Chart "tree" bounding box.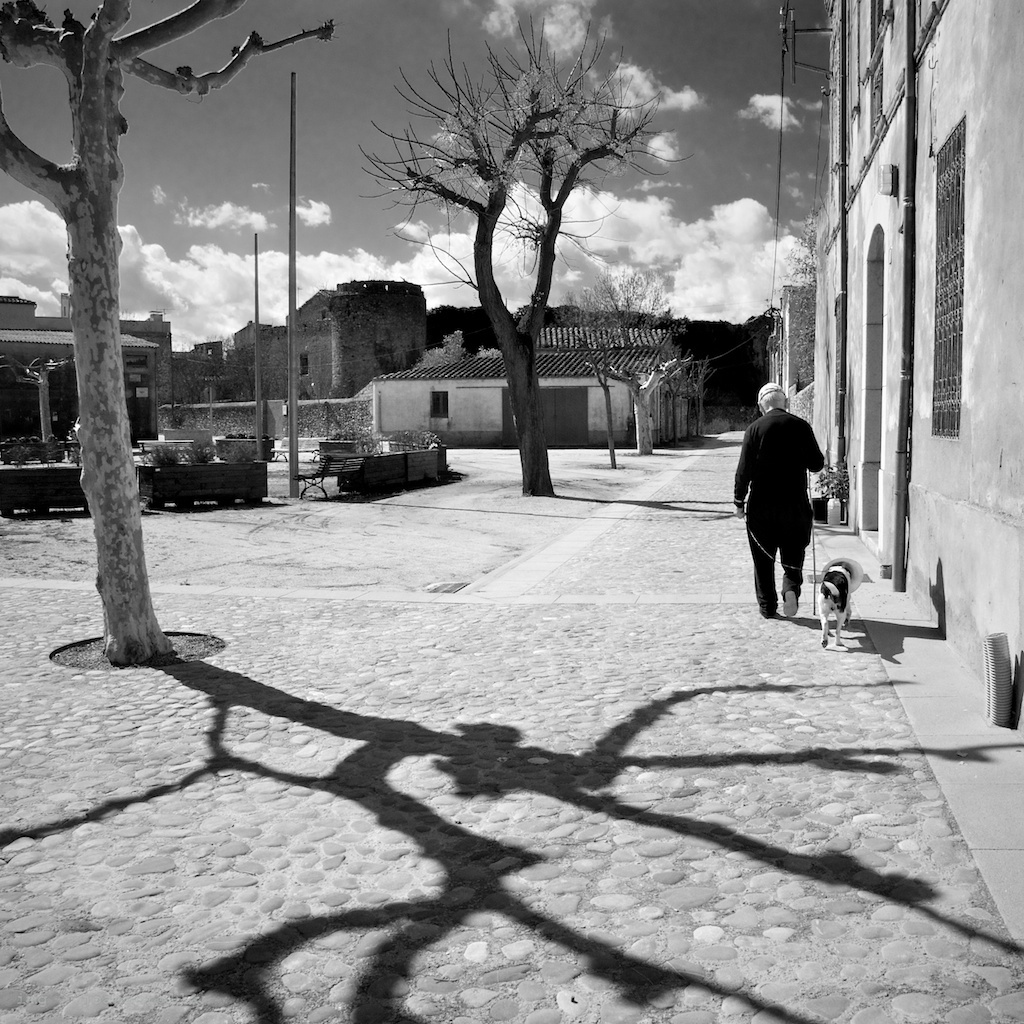
Charted: (left=563, top=311, right=625, bottom=470).
